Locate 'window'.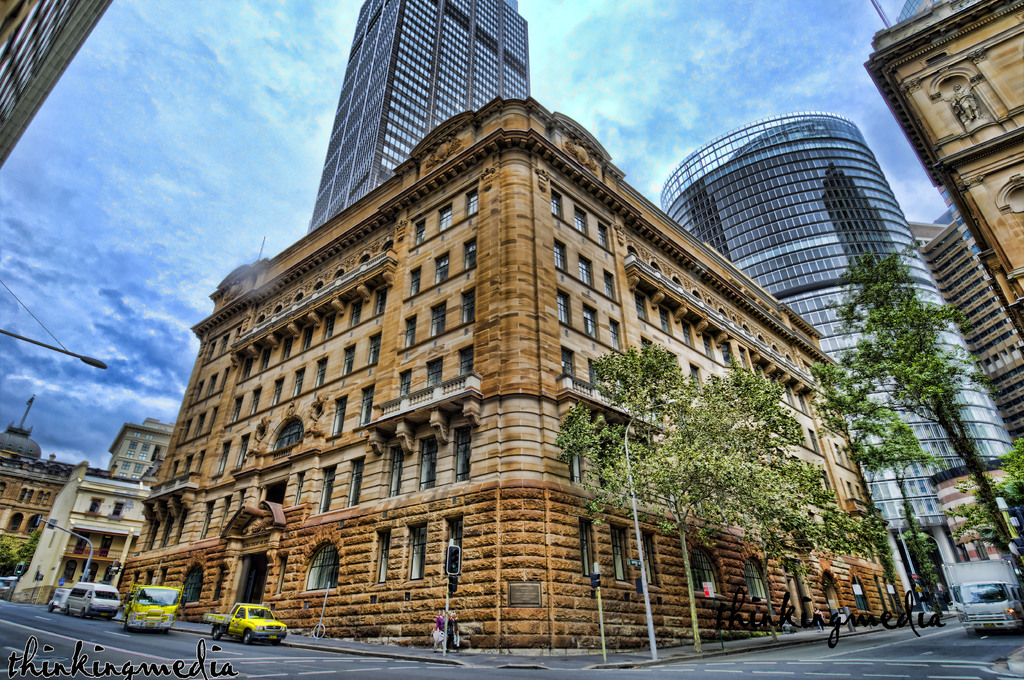
Bounding box: 553,241,564,273.
